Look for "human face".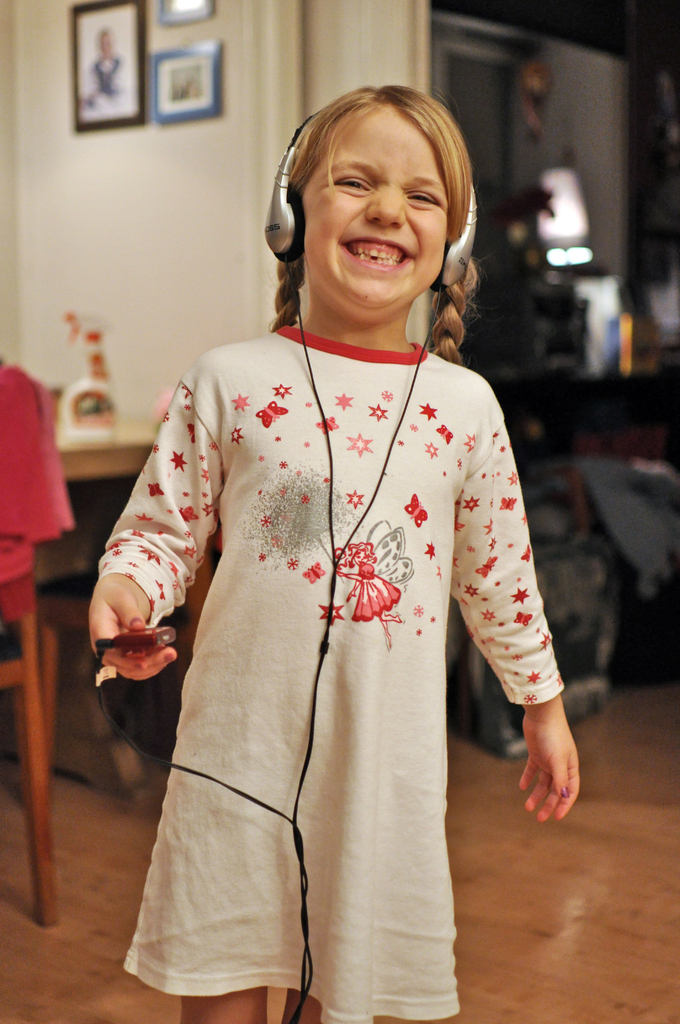
Found: {"x1": 302, "y1": 104, "x2": 452, "y2": 307}.
